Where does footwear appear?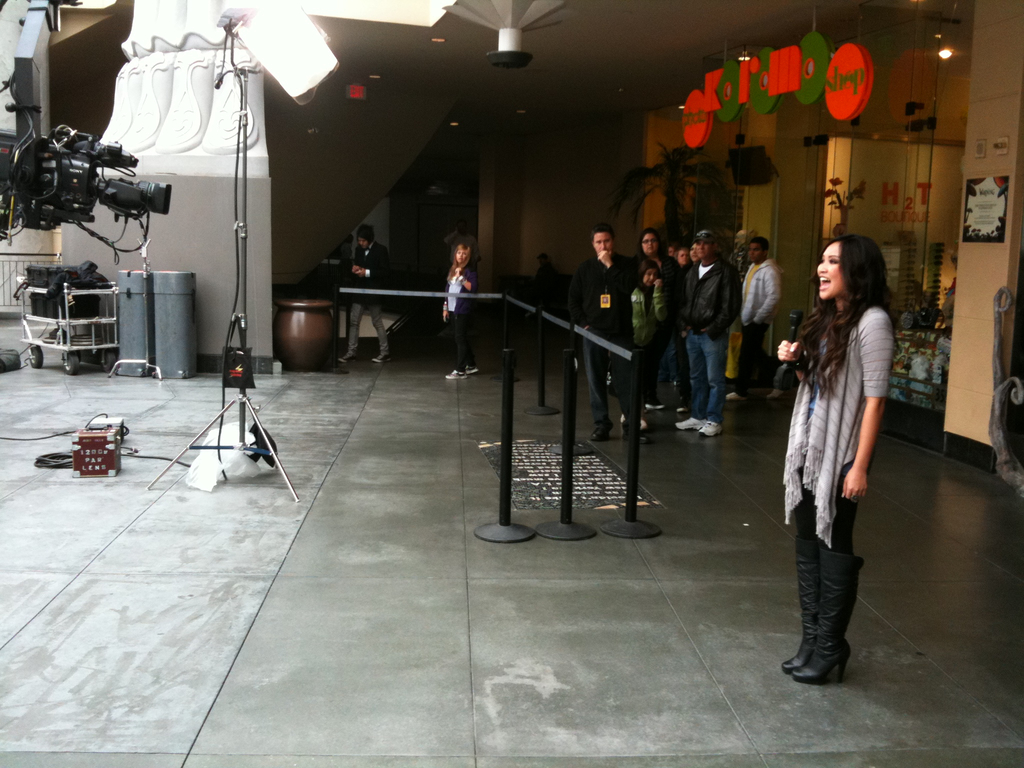
Appears at left=372, top=354, right=392, bottom=364.
